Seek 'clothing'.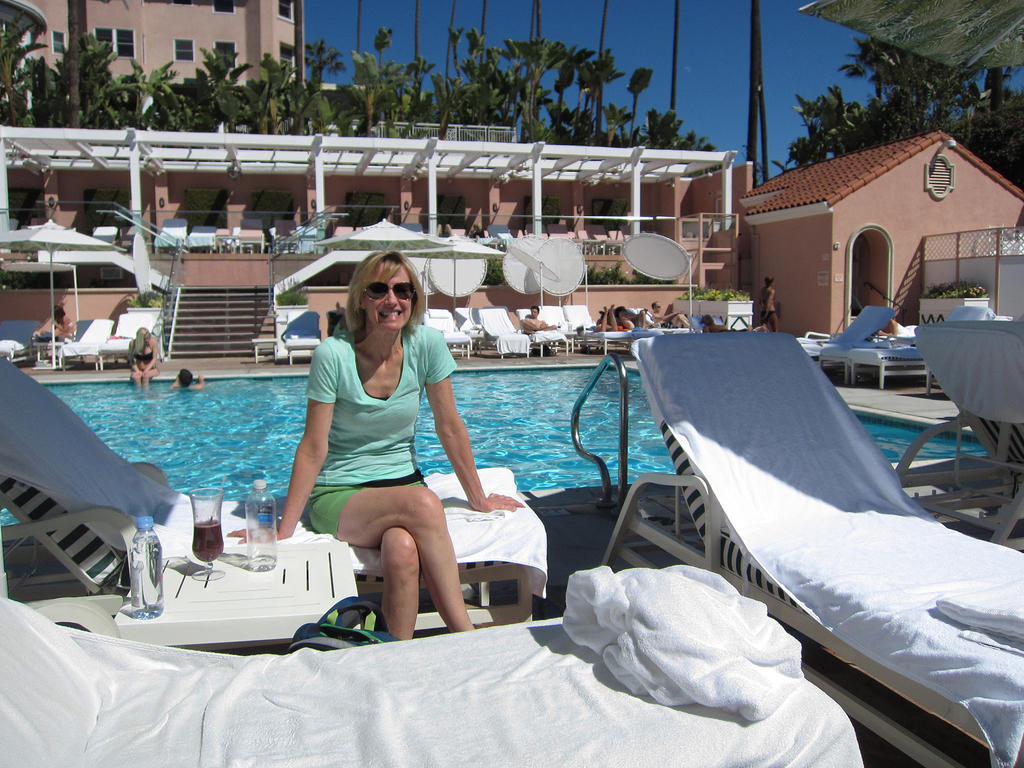
box=[132, 347, 157, 361].
